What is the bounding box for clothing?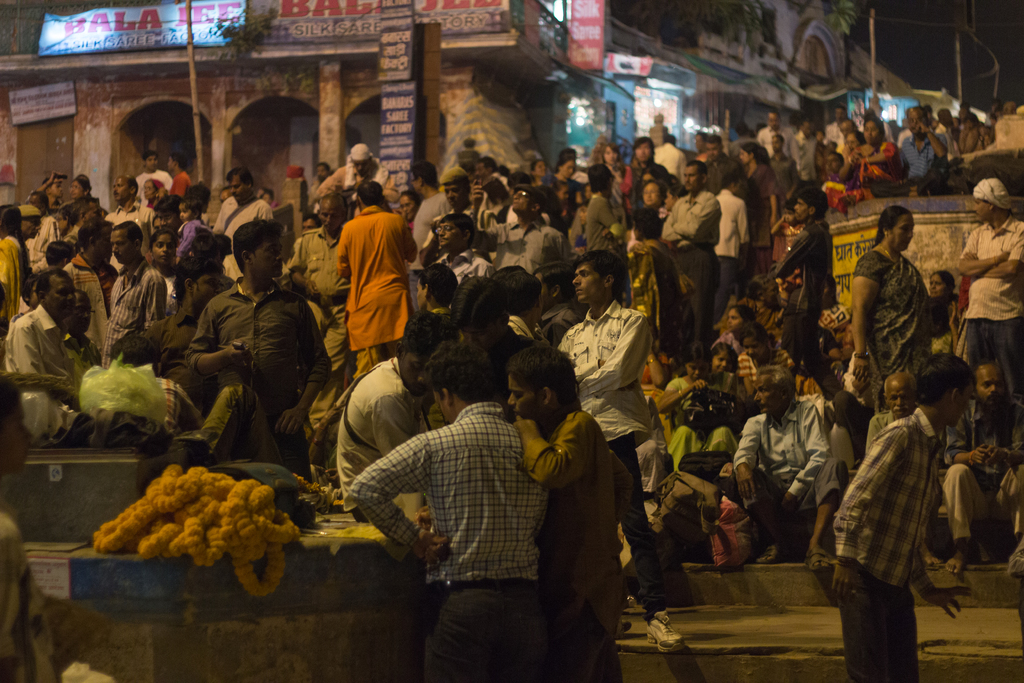
l=946, t=407, r=1023, b=547.
